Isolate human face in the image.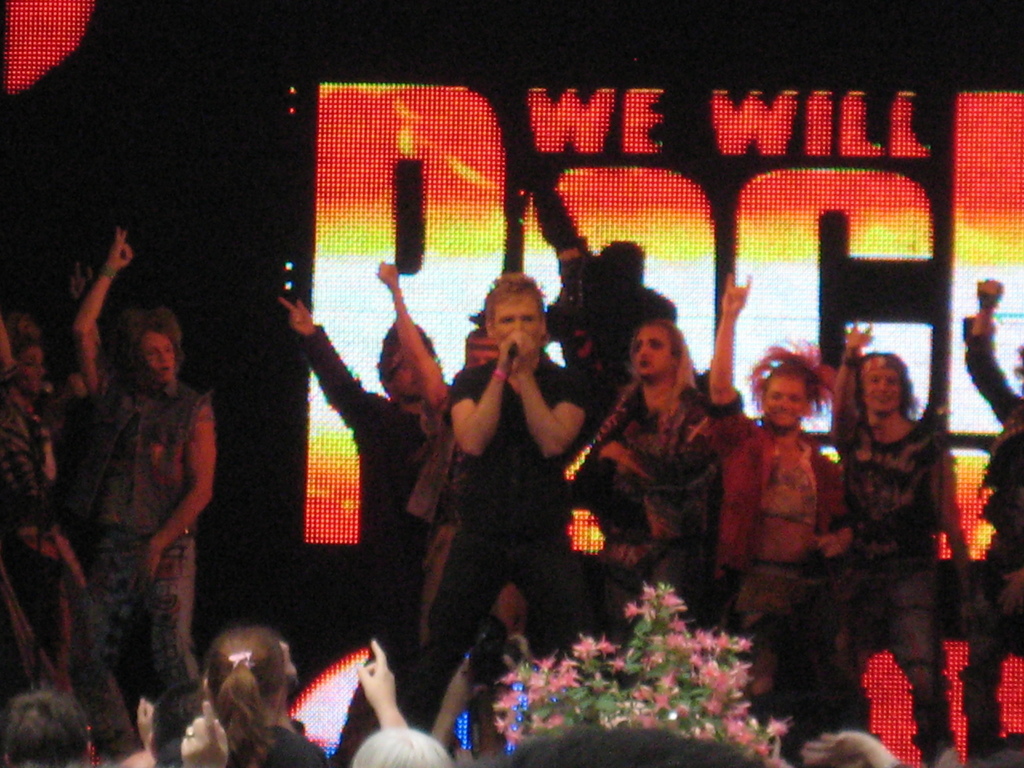
Isolated region: (x1=862, y1=365, x2=903, y2=417).
